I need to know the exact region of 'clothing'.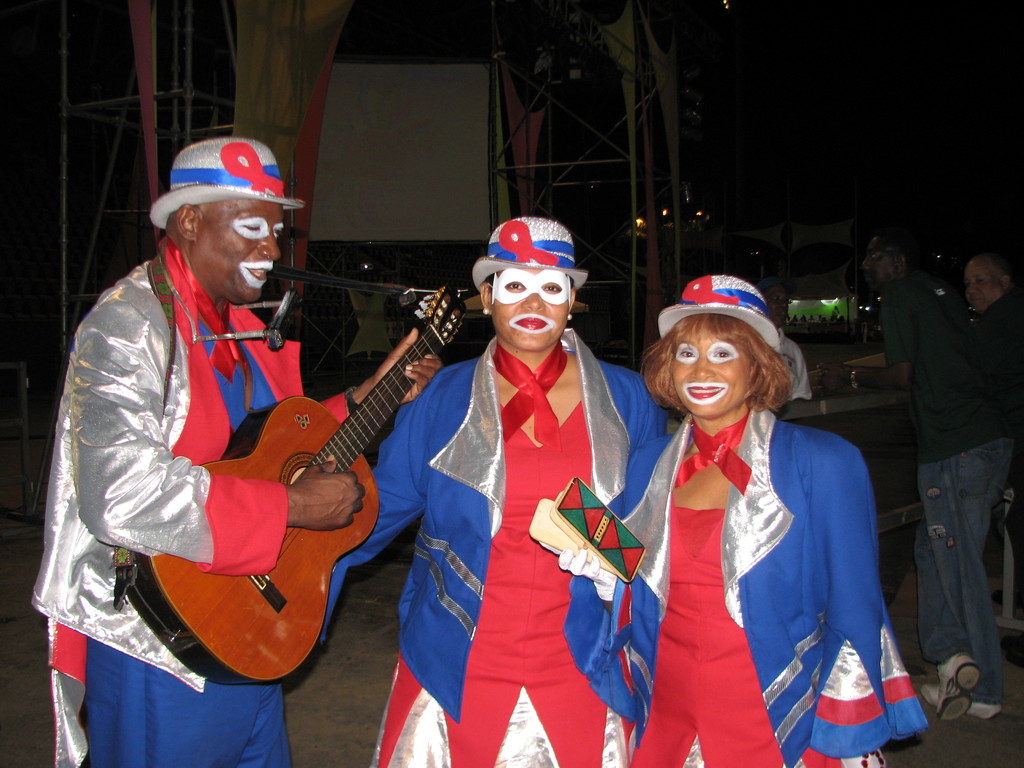
Region: [left=884, top=277, right=1019, bottom=709].
